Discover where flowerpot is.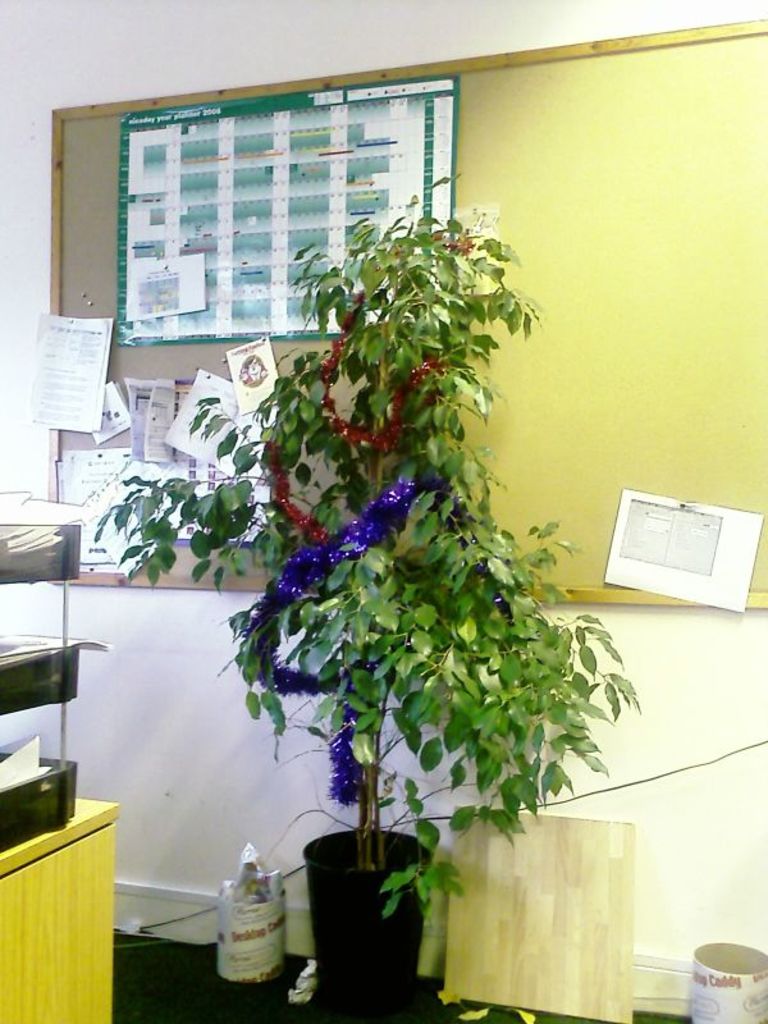
Discovered at BBox(301, 835, 443, 997).
